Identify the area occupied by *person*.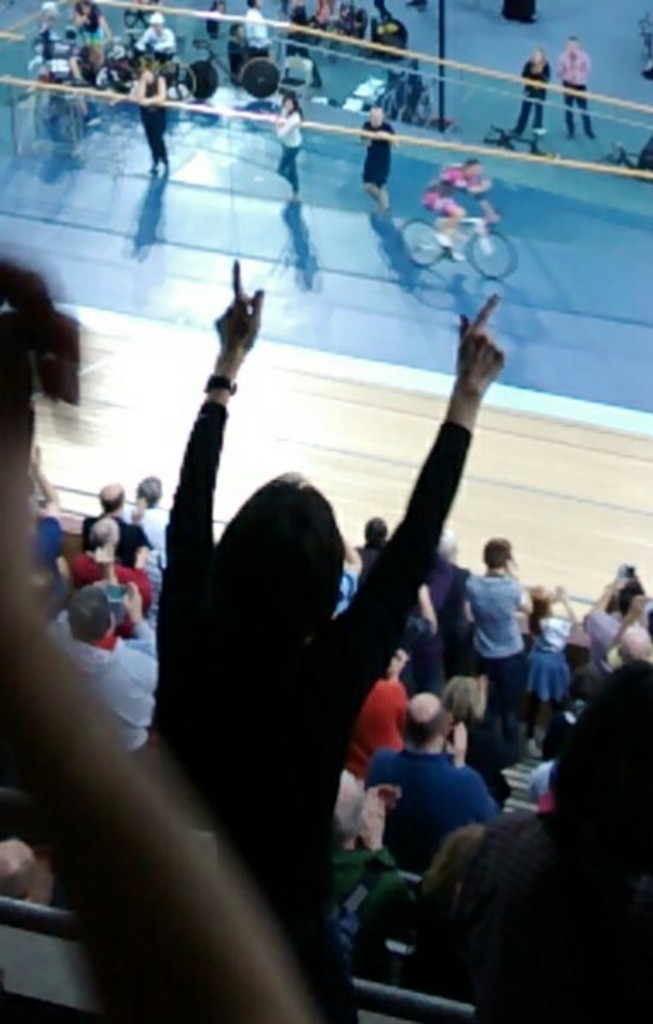
Area: <region>197, 210, 504, 1023</region>.
